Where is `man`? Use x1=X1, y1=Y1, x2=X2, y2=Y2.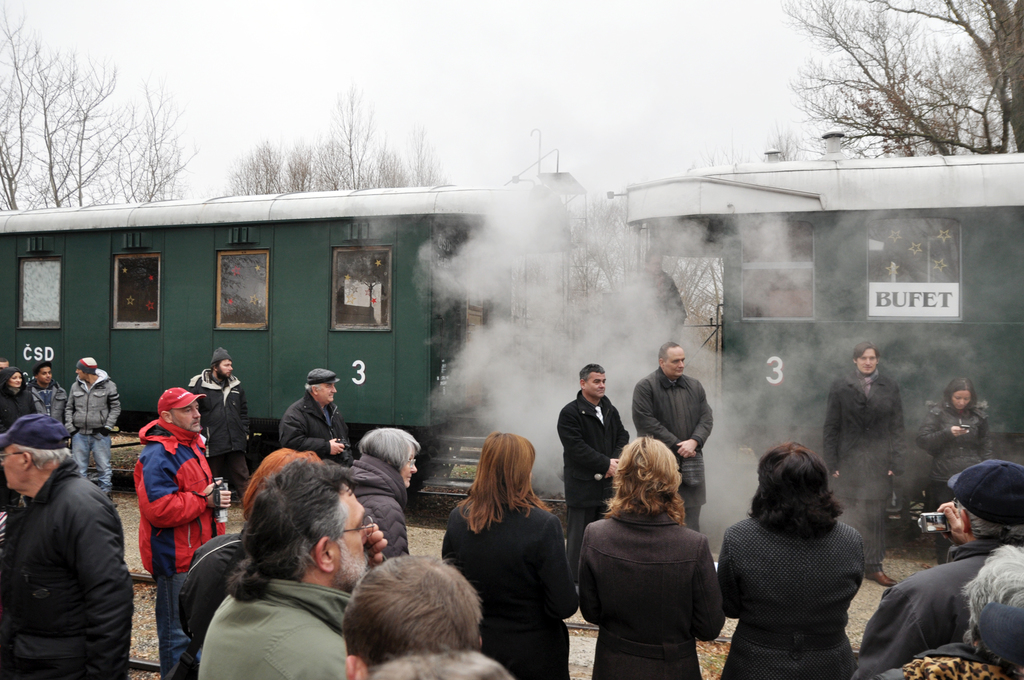
x1=127, y1=388, x2=235, y2=676.
